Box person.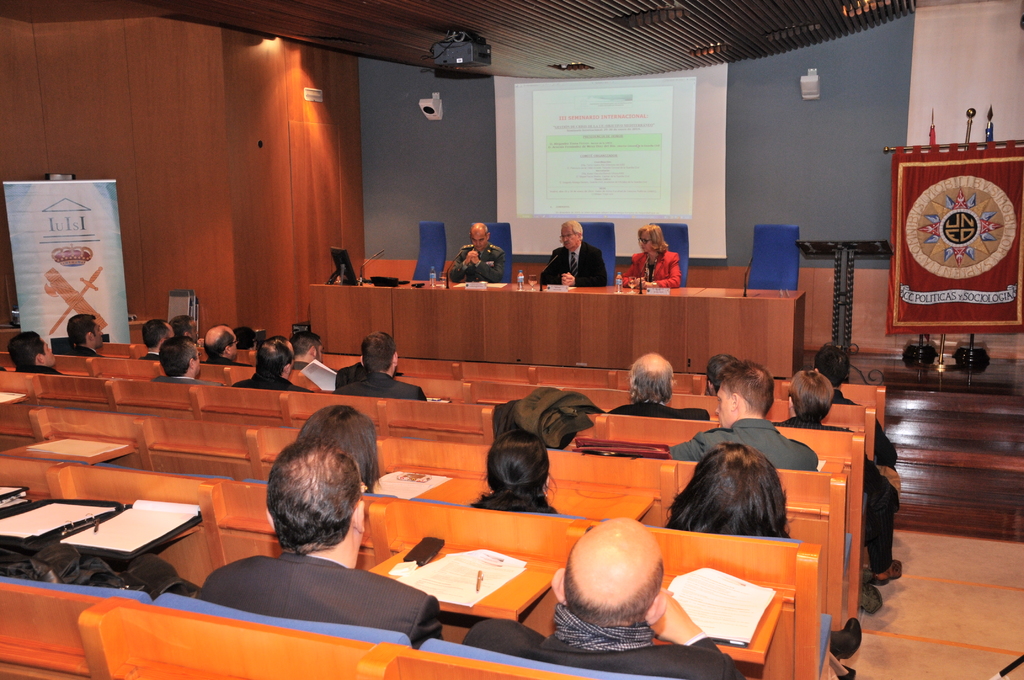
61,311,106,355.
